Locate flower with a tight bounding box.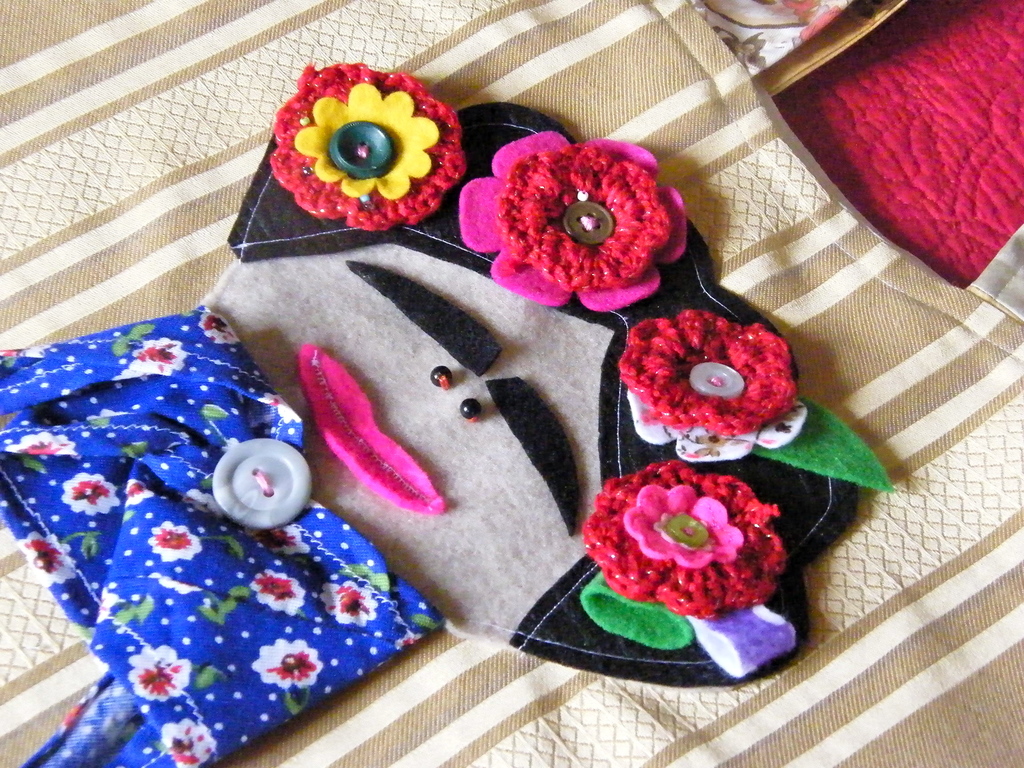
crop(118, 335, 187, 379).
